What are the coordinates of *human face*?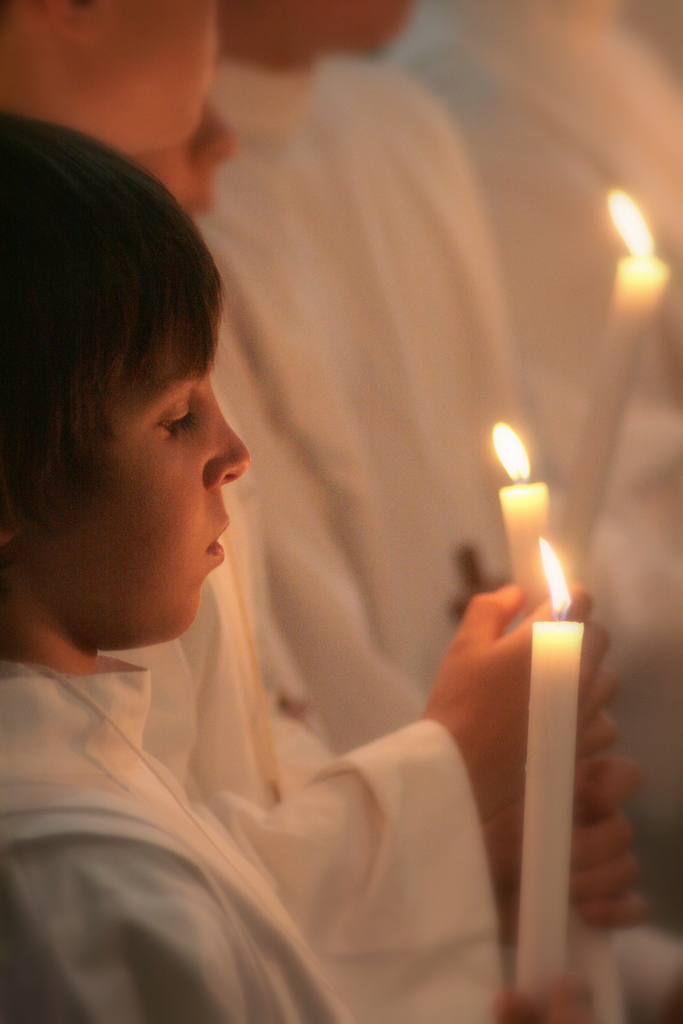
35/368/248/636.
